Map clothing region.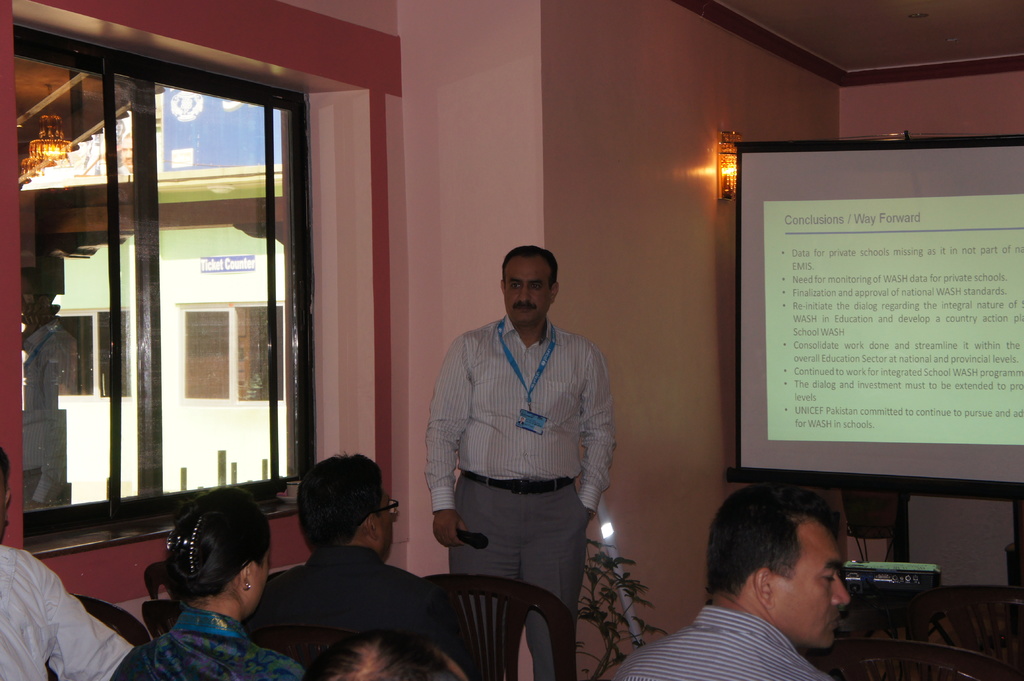
Mapped to [x1=246, y1=520, x2=457, y2=672].
